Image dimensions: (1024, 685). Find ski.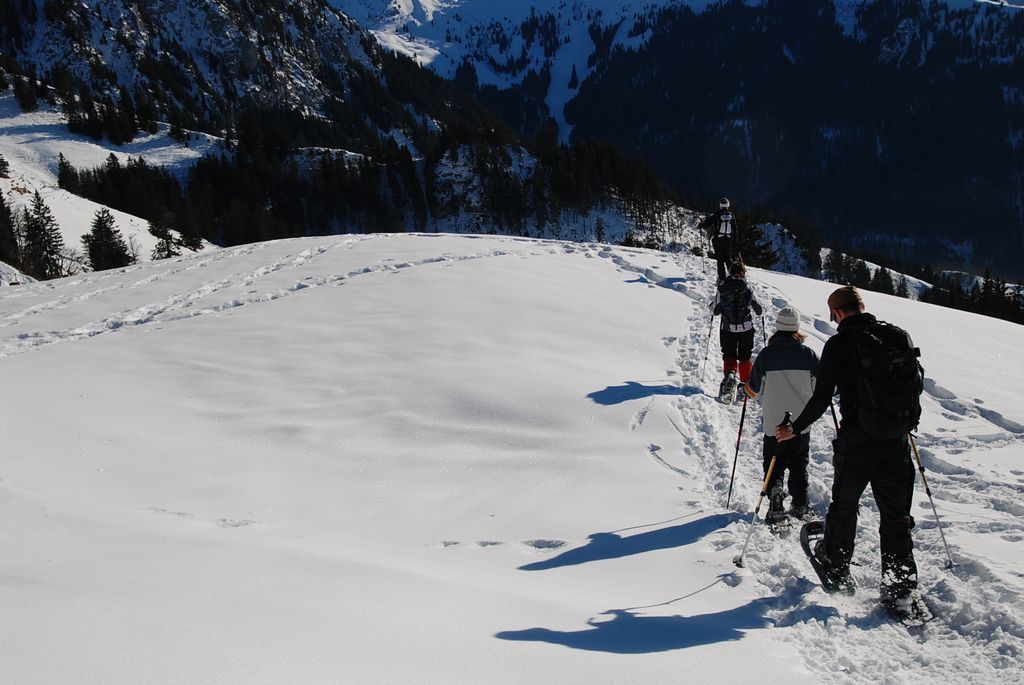
<region>759, 507, 793, 539</region>.
